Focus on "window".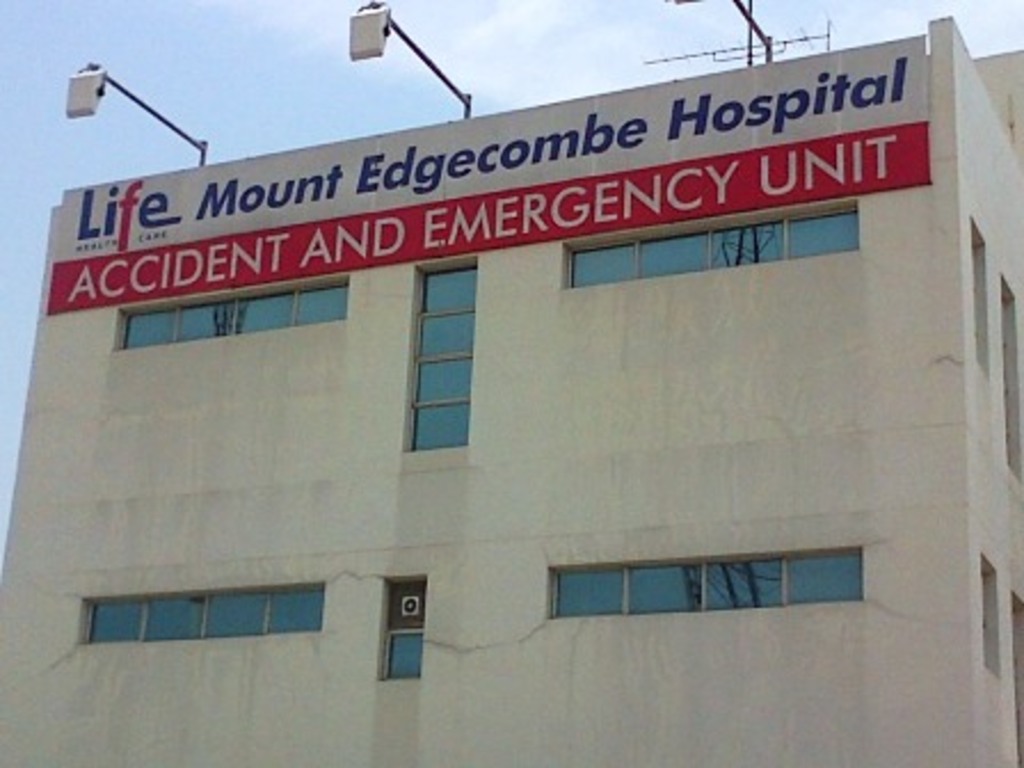
Focused at bbox=[80, 578, 325, 642].
